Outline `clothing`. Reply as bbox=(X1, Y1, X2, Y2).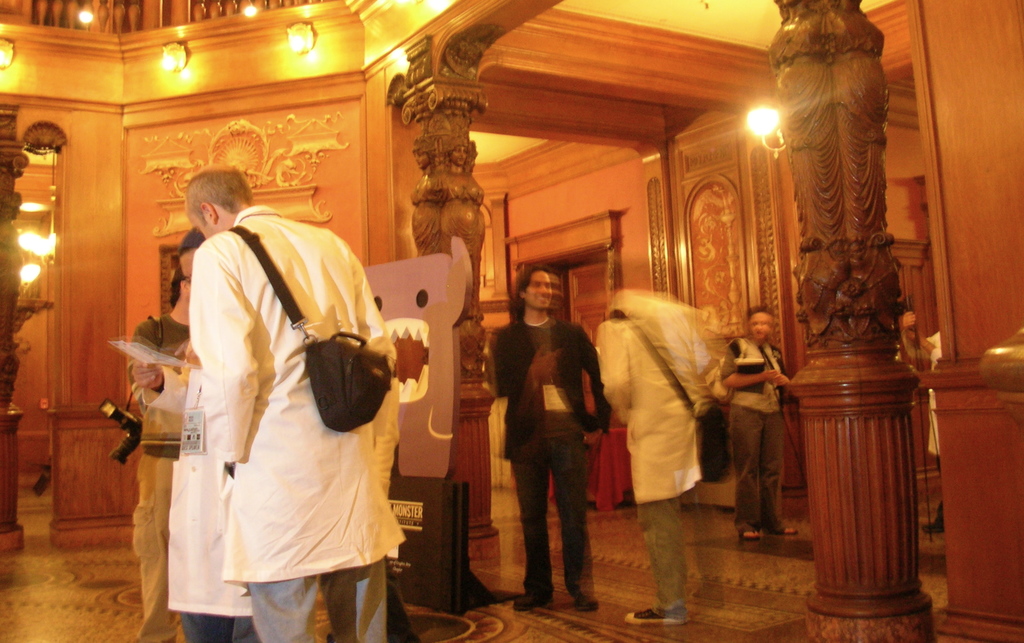
bbox=(717, 328, 795, 526).
